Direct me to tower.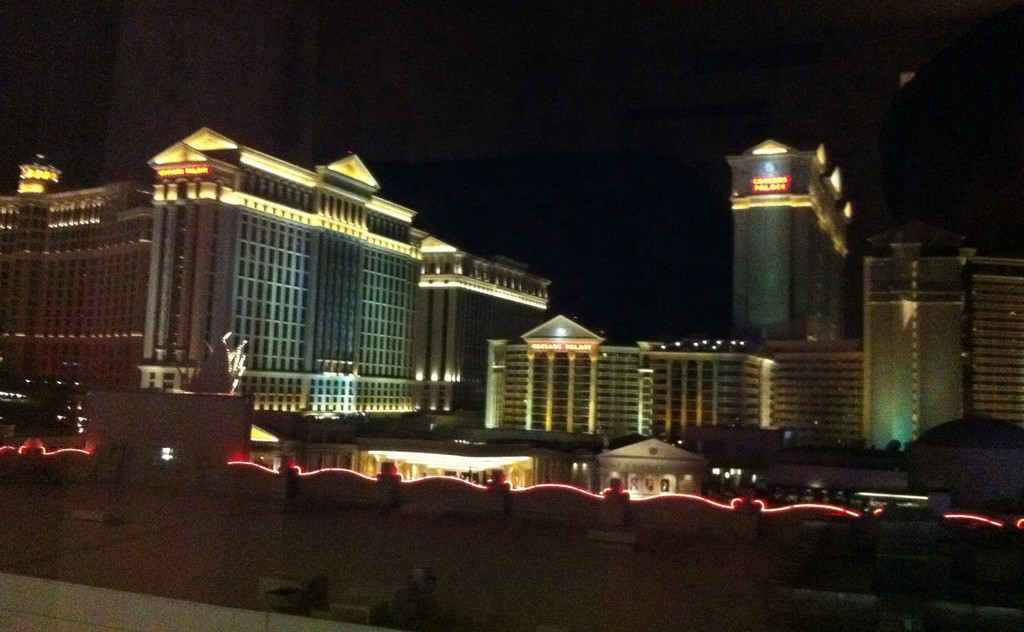
Direction: 159, 120, 428, 431.
